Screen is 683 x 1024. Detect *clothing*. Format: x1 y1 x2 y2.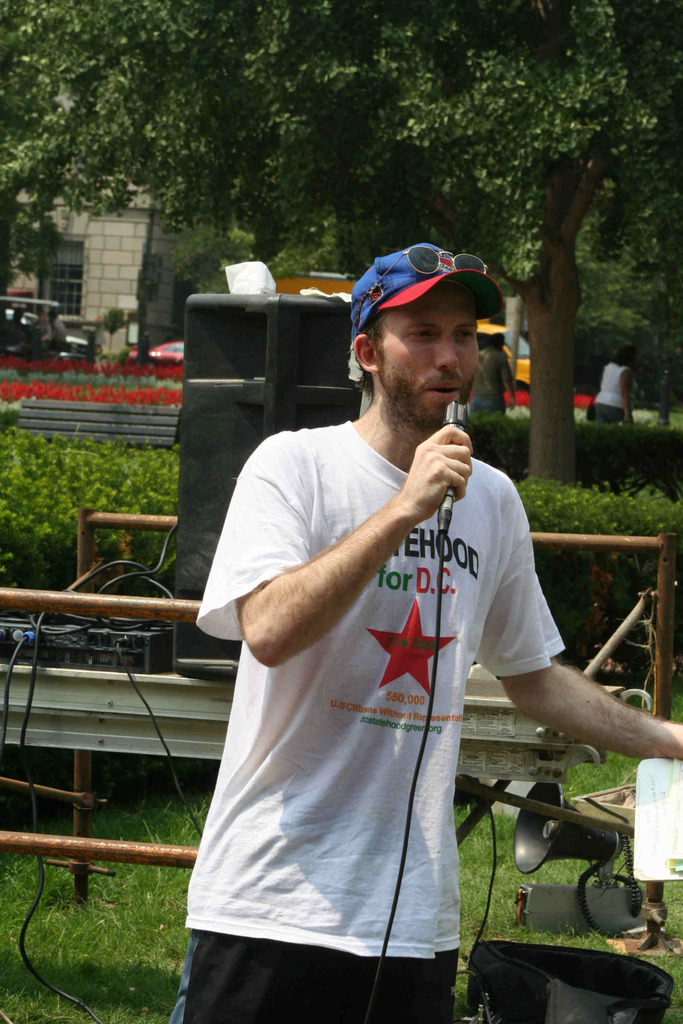
471 349 513 413.
